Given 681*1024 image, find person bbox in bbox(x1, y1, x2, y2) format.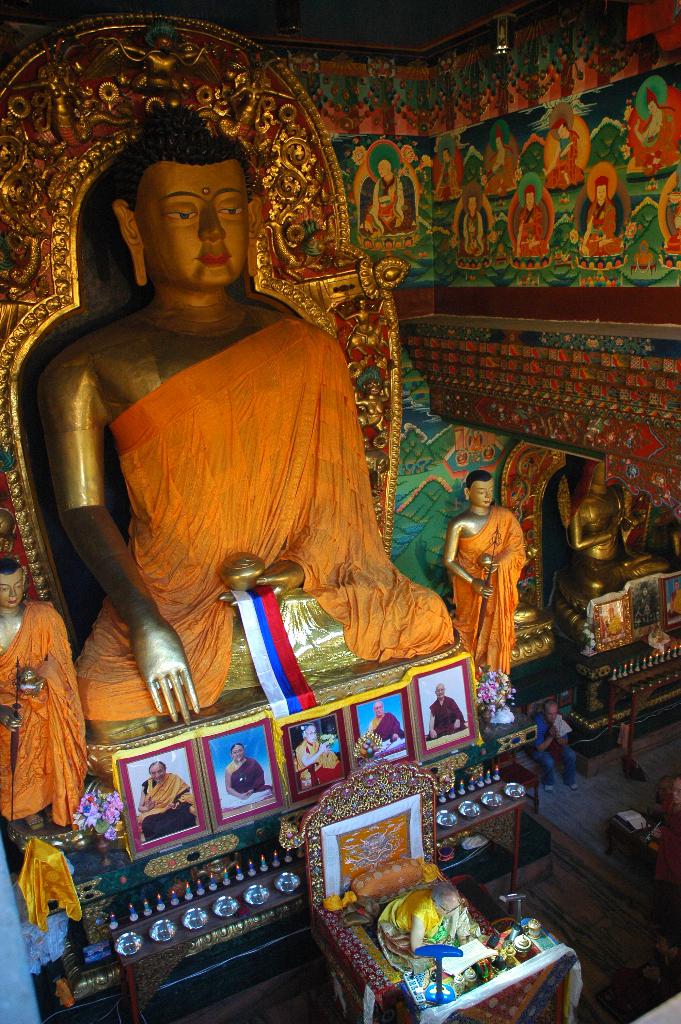
bbox(455, 448, 466, 463).
